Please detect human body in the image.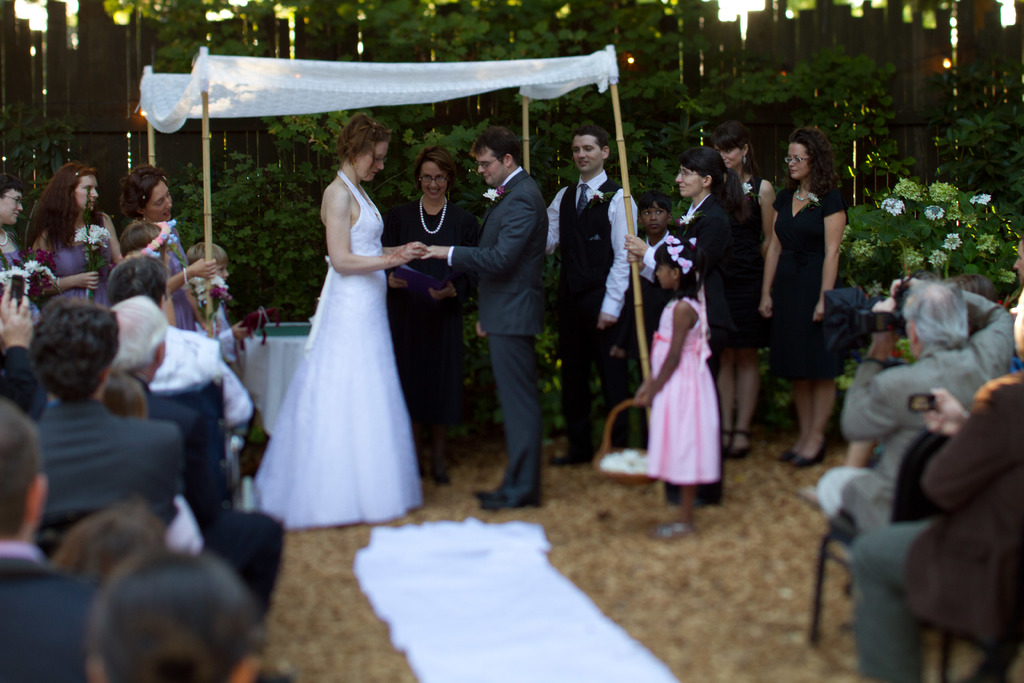
252/106/429/524.
